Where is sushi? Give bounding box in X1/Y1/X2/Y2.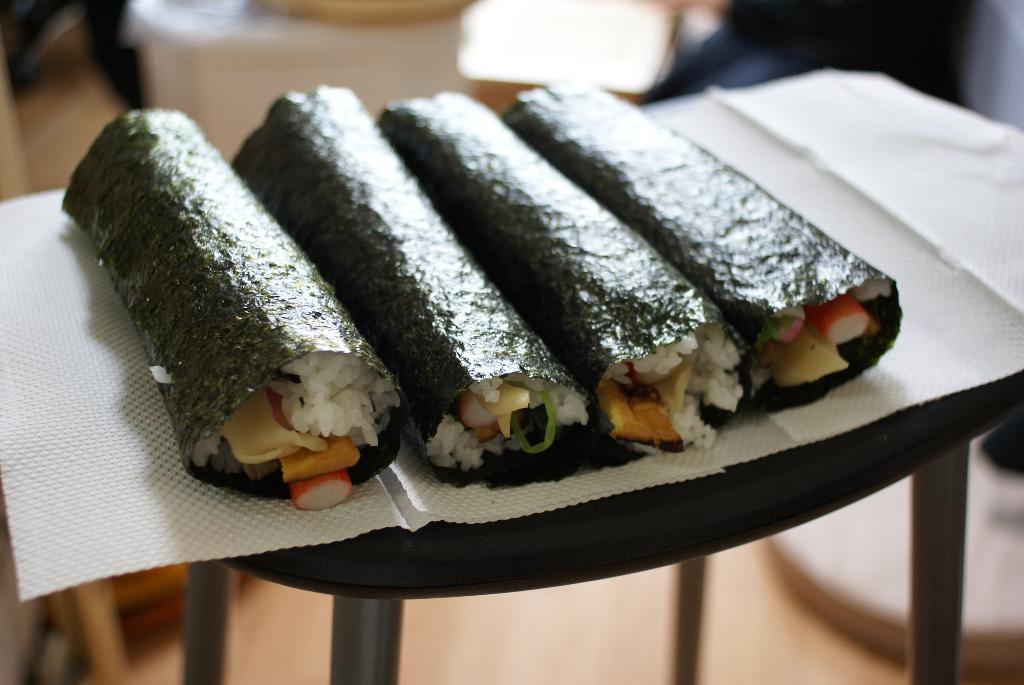
232/88/581/478.
